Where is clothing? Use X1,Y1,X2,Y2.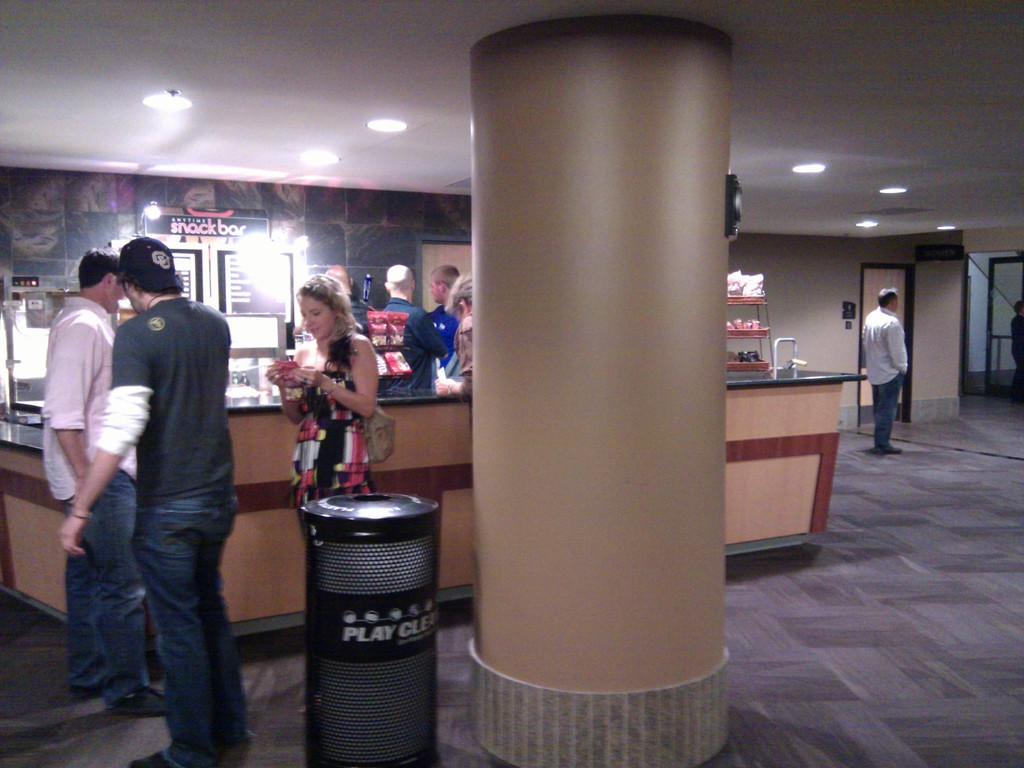
88,298,231,513.
